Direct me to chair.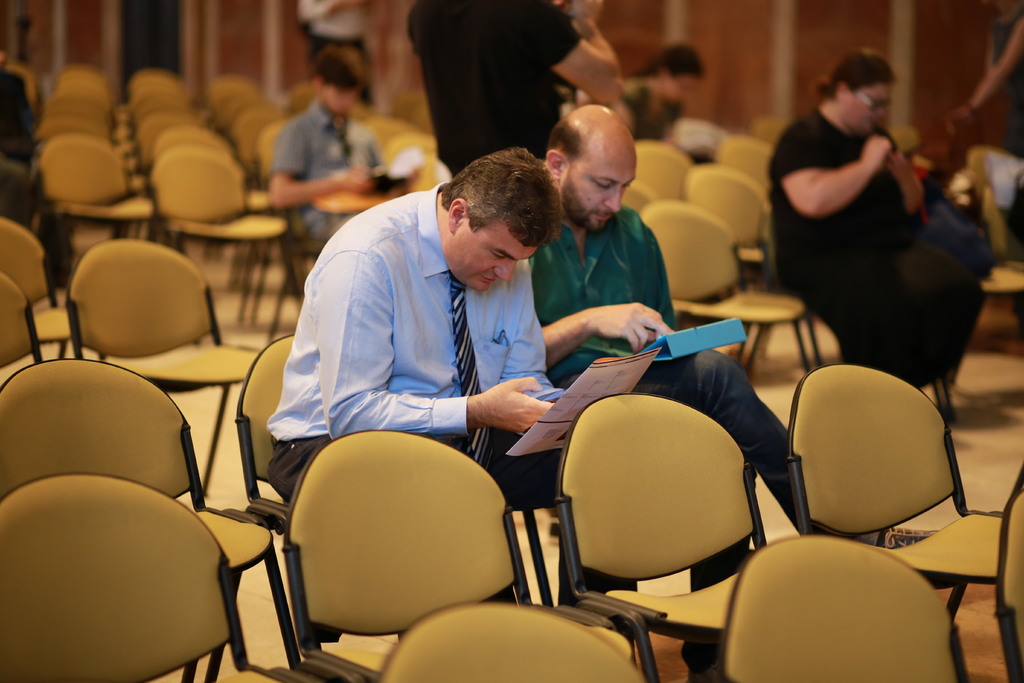
Direction: (x1=680, y1=163, x2=804, y2=383).
